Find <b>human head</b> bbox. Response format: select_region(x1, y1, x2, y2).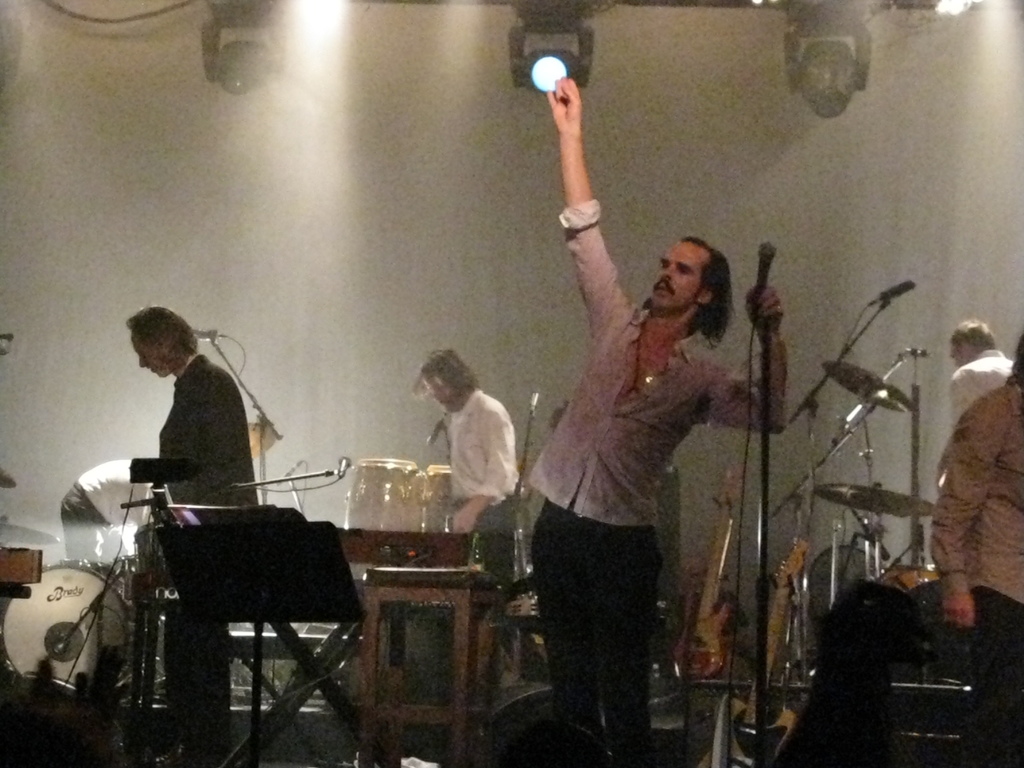
select_region(948, 321, 995, 367).
